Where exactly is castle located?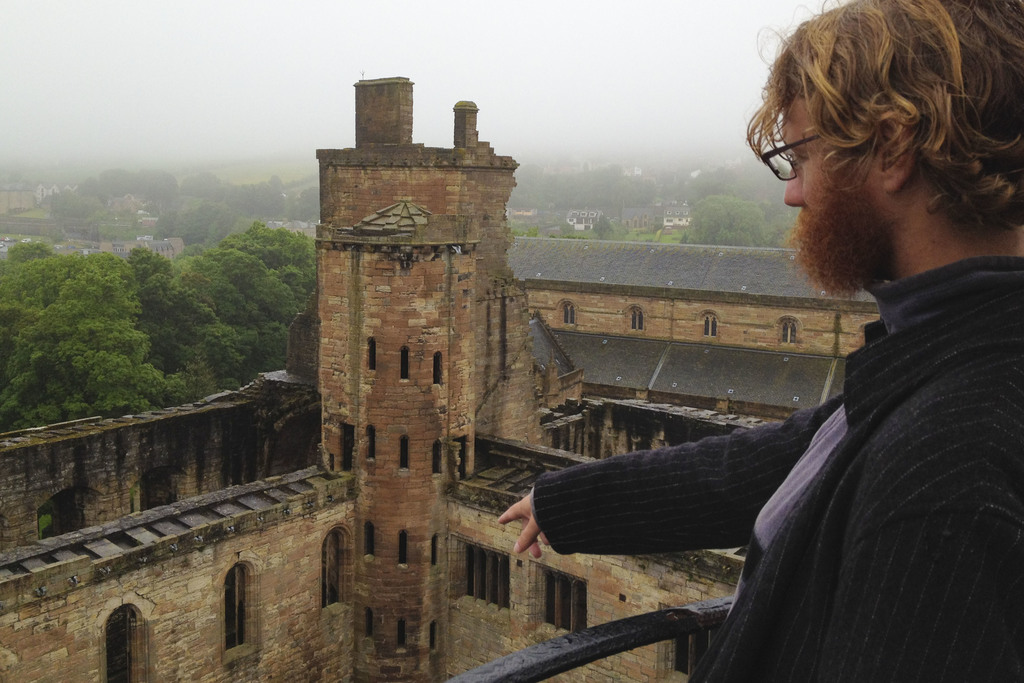
Its bounding box is (0, 61, 1023, 673).
